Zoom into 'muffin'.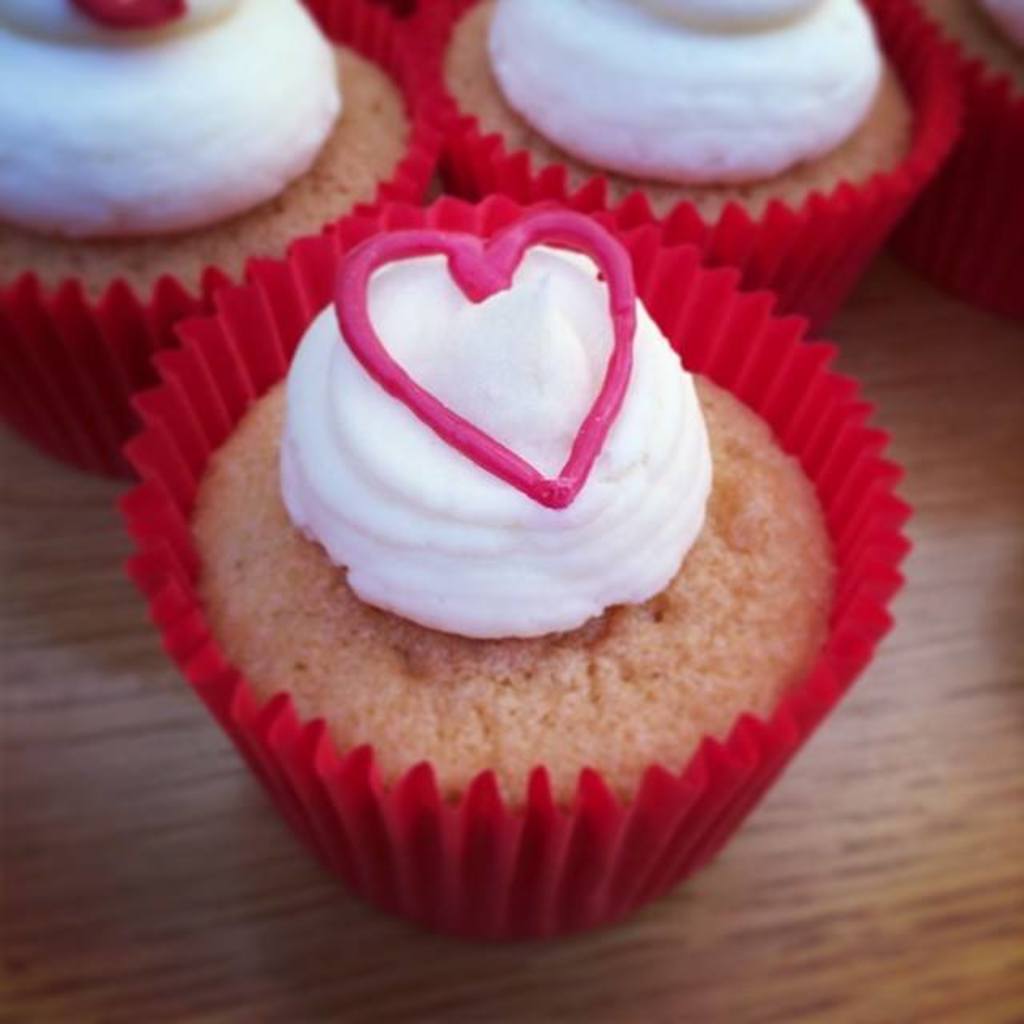
Zoom target: <box>0,0,437,482</box>.
